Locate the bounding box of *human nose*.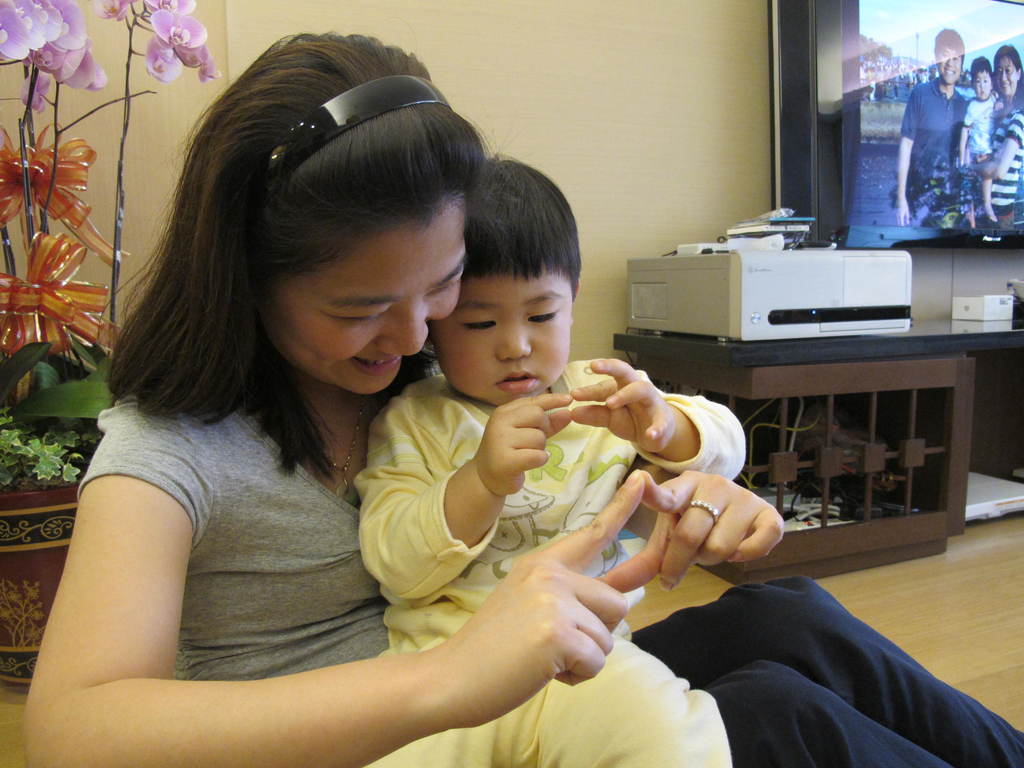
Bounding box: [x1=978, y1=81, x2=982, y2=89].
